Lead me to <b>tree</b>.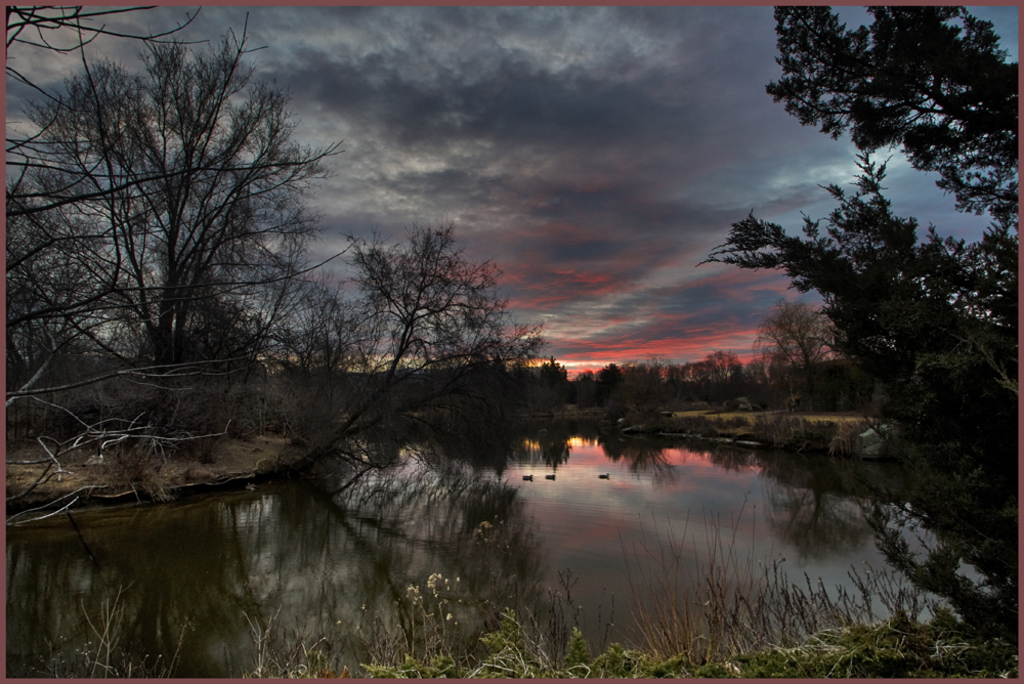
Lead to 318,215,555,392.
